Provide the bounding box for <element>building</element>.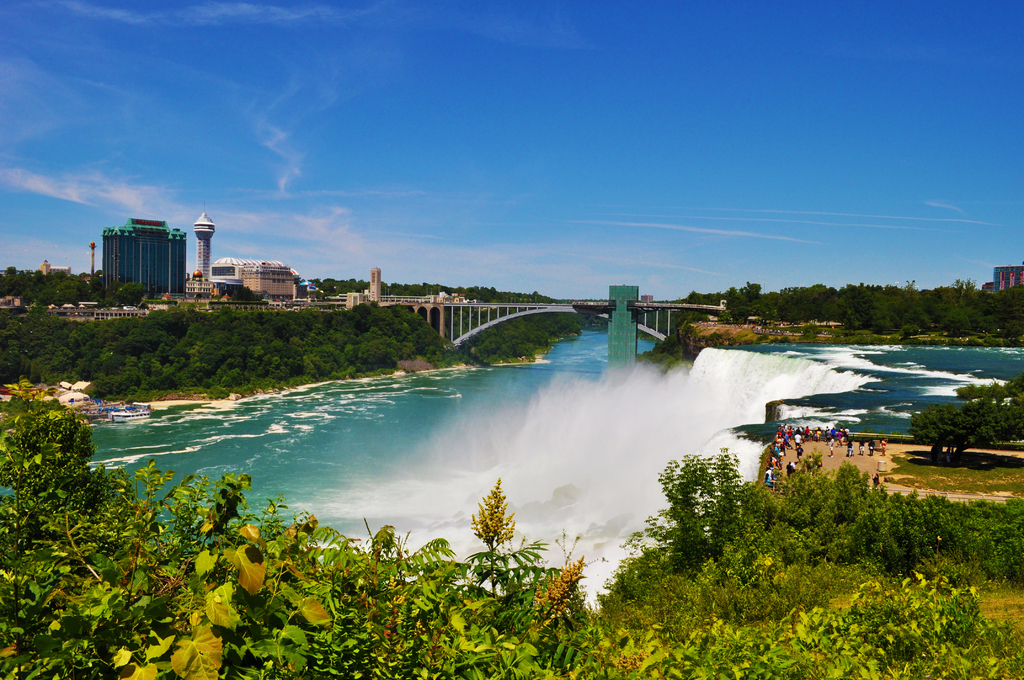
locate(243, 264, 295, 303).
